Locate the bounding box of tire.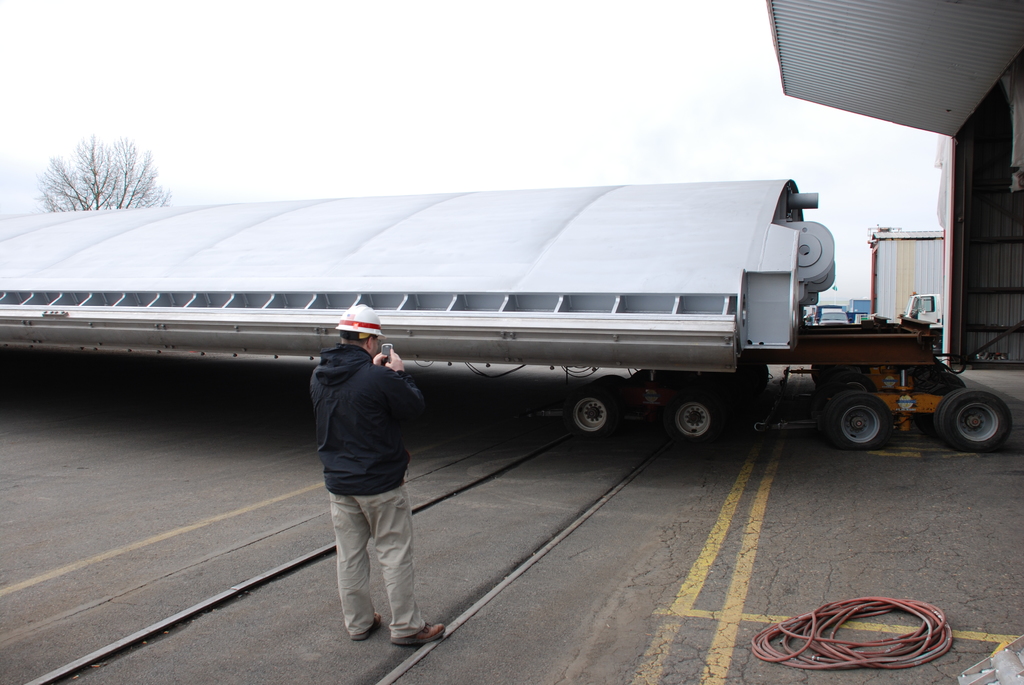
Bounding box: bbox=(827, 395, 894, 448).
